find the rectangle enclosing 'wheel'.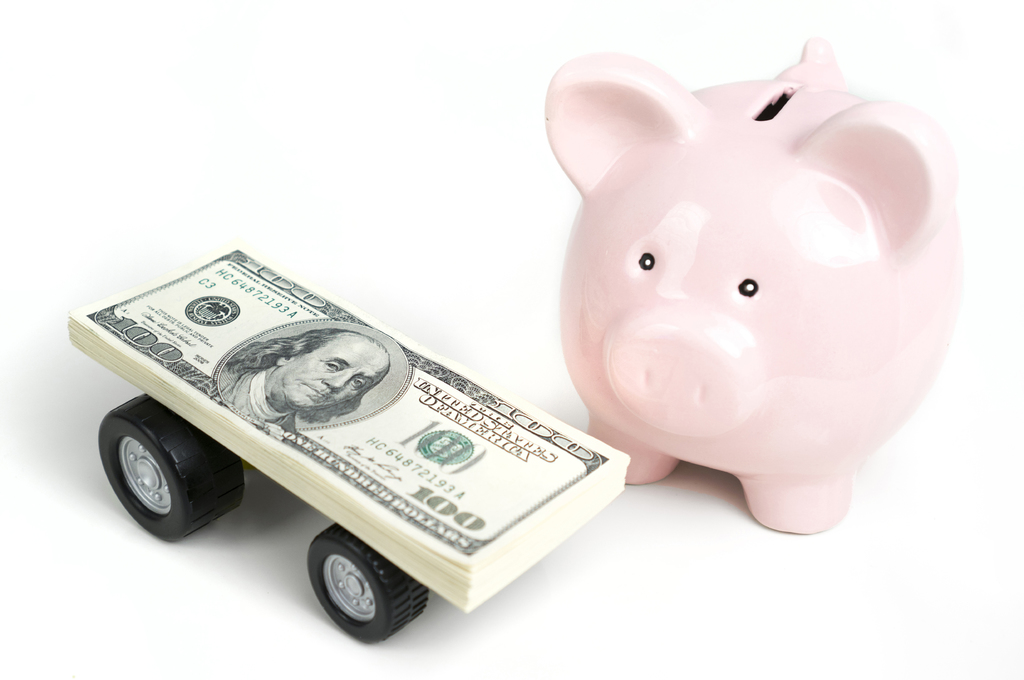
bbox=(91, 400, 250, 547).
